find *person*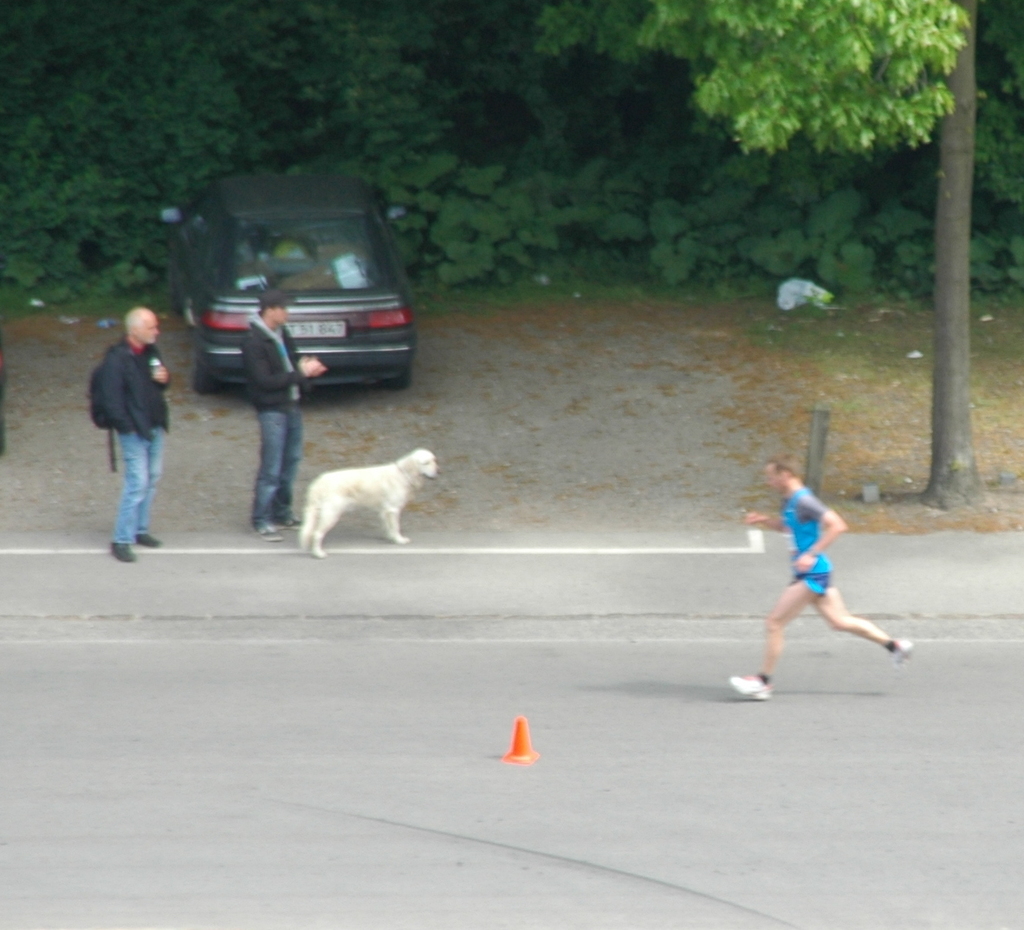
<box>725,450,911,696</box>
